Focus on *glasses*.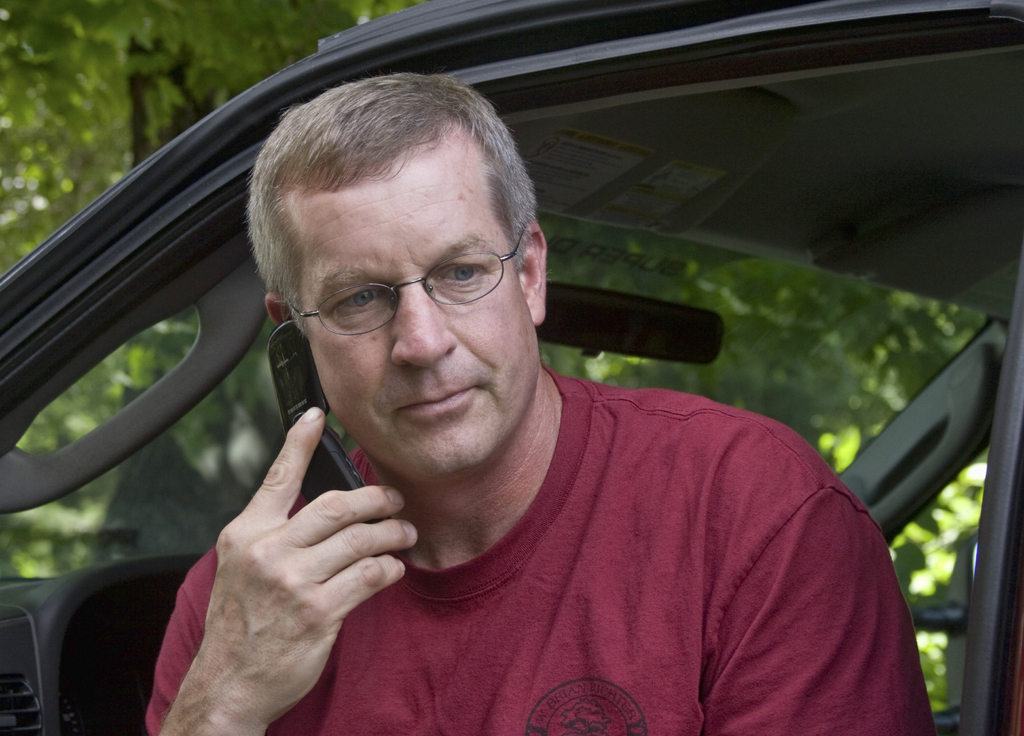
Focused at 289, 211, 529, 343.
